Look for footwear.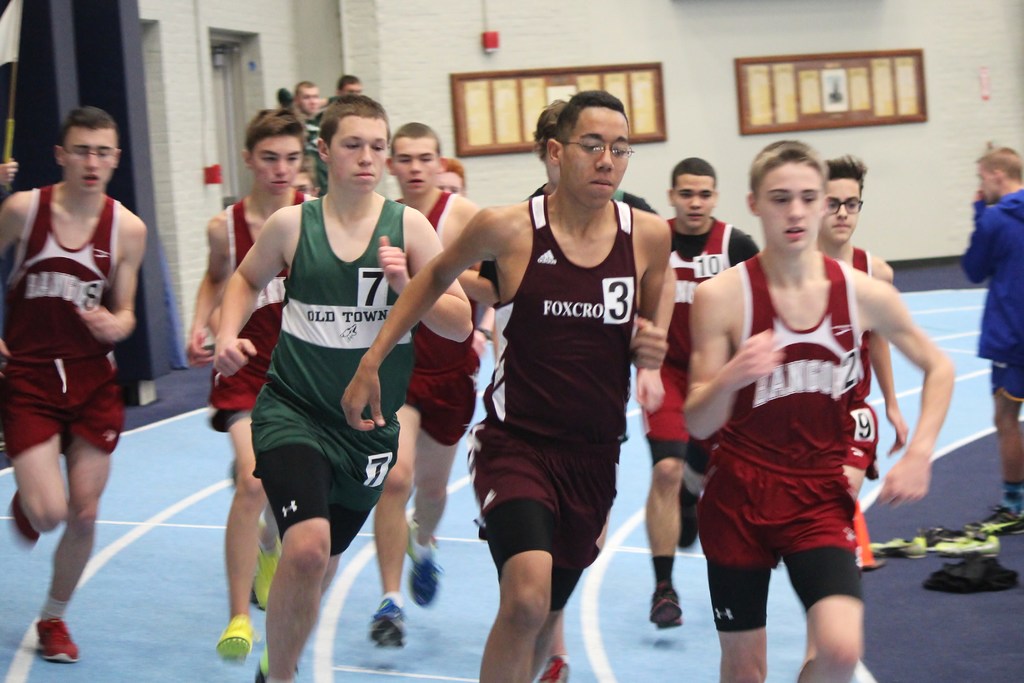
Found: 372,596,415,646.
